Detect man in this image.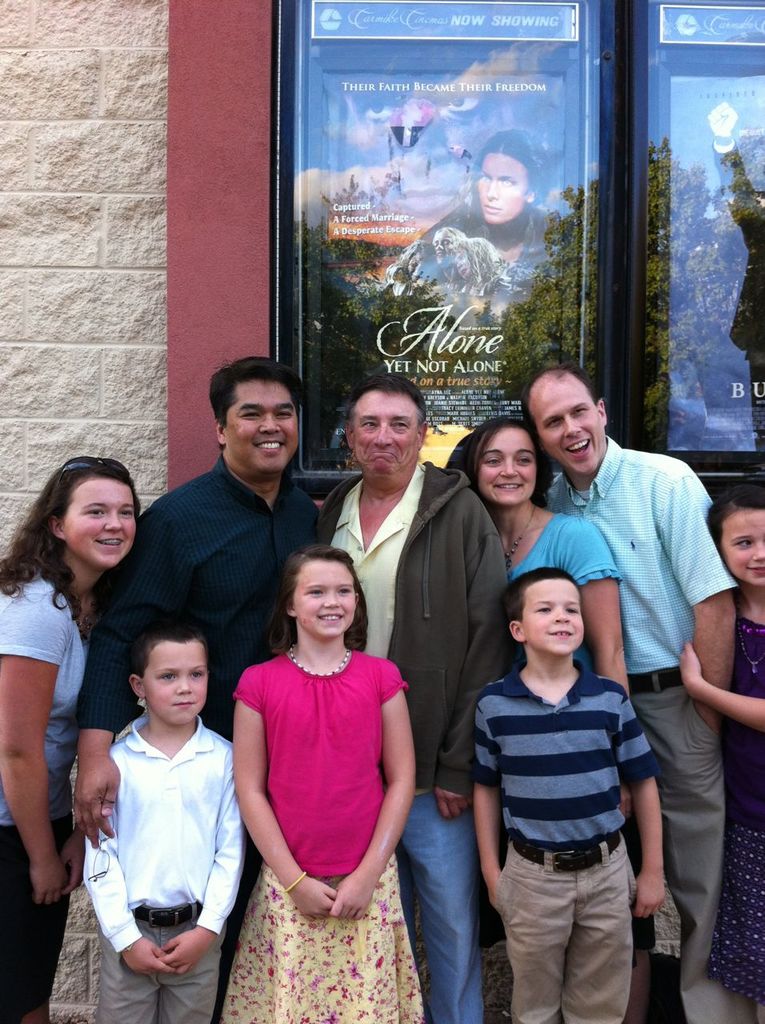
Detection: detection(265, 364, 515, 1023).
